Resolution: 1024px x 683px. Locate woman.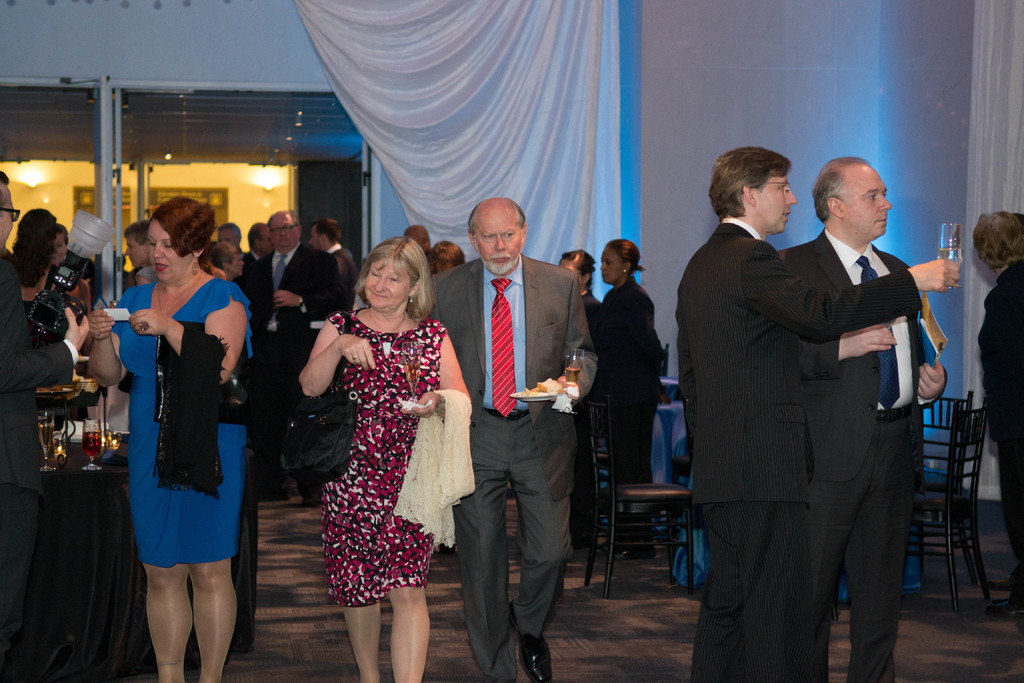
47/222/91/317.
